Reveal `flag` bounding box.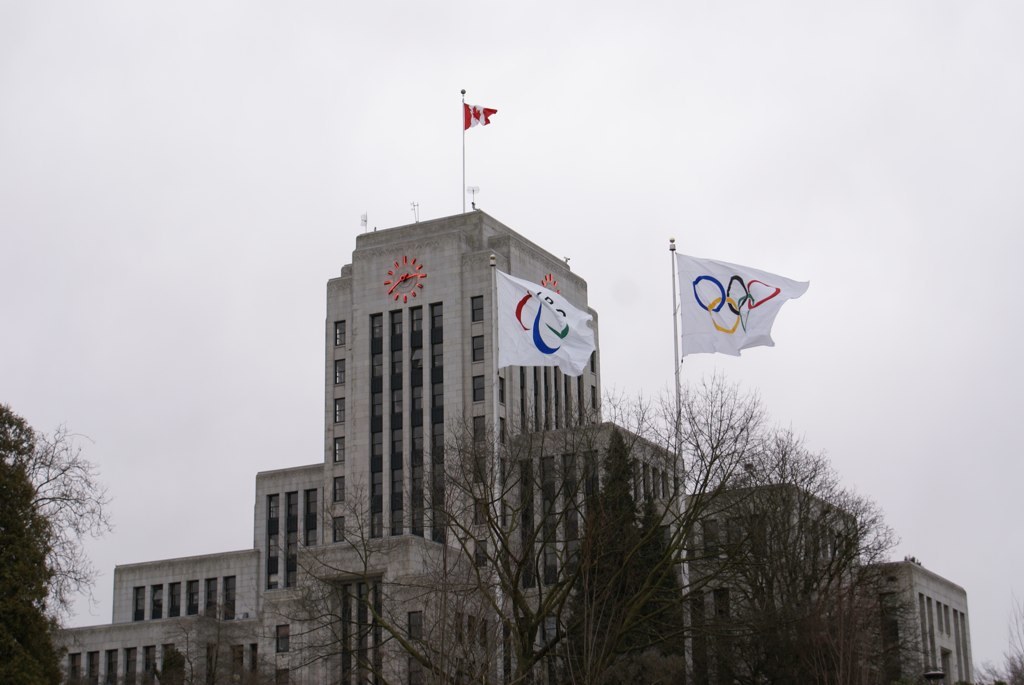
Revealed: box=[672, 250, 811, 365].
